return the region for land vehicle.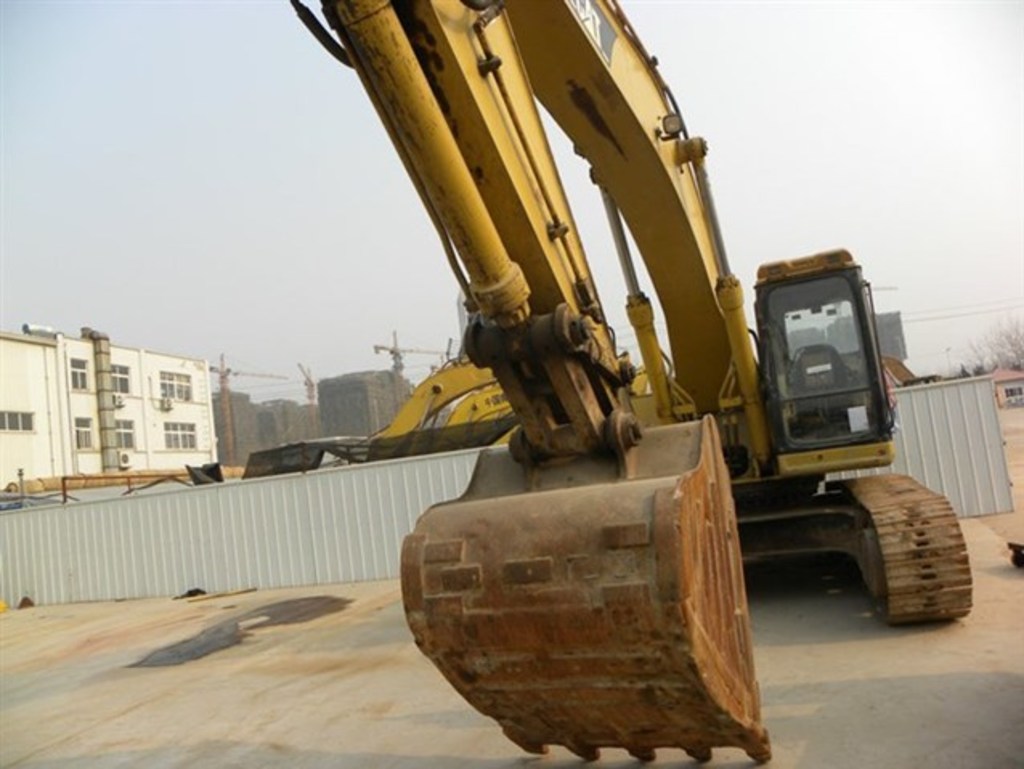
select_region(446, 380, 656, 443).
